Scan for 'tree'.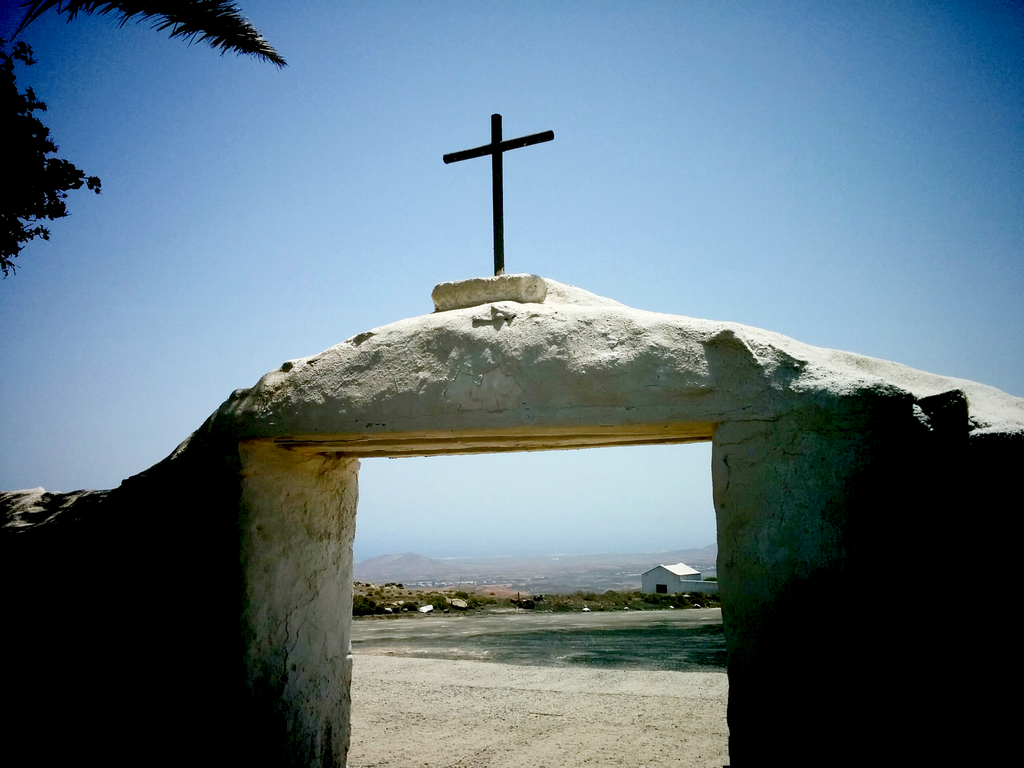
Scan result: 1/72/97/300.
